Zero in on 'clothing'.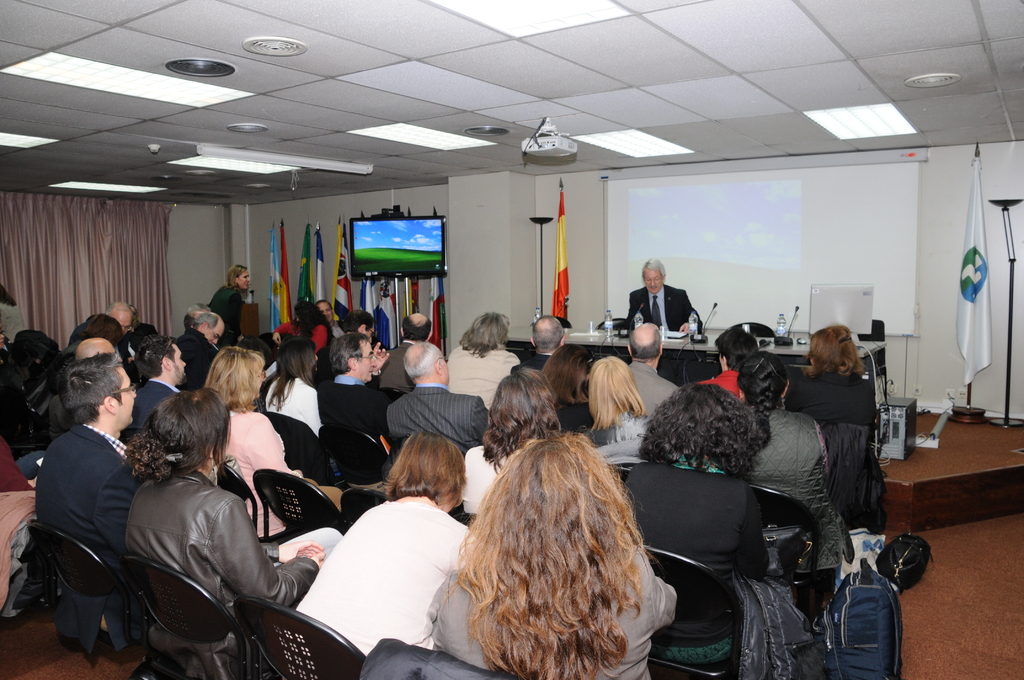
Zeroed in: <bbox>628, 364, 673, 414</bbox>.
